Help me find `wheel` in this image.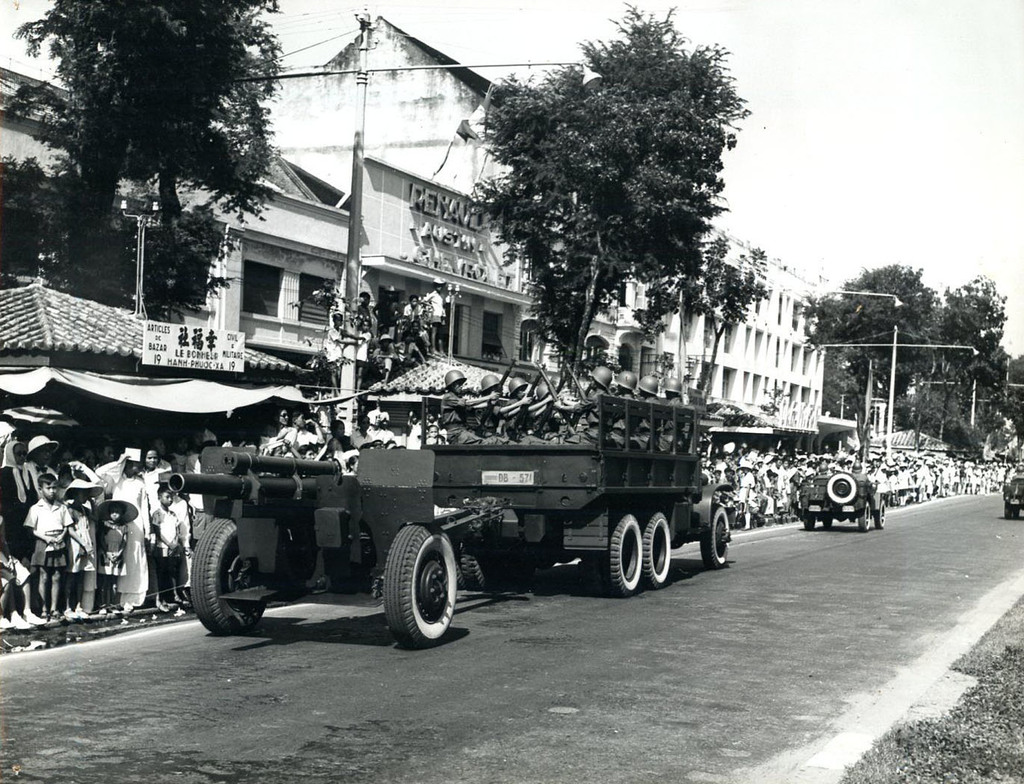
Found it: select_region(1013, 507, 1023, 517).
